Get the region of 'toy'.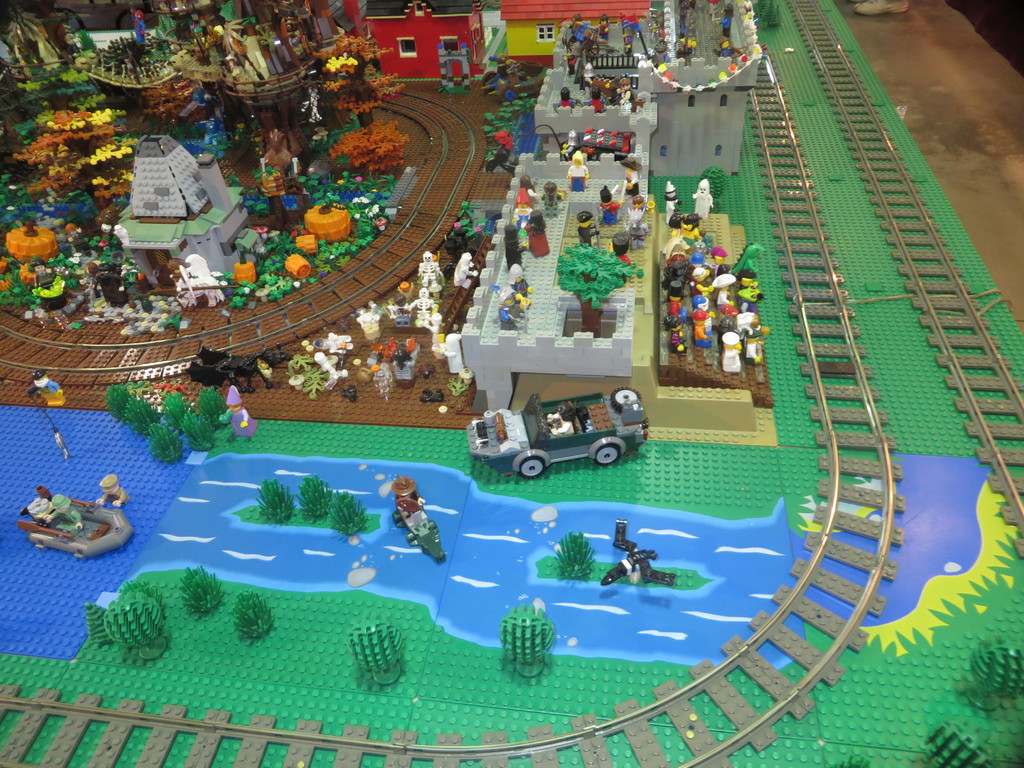
256 164 283 225.
